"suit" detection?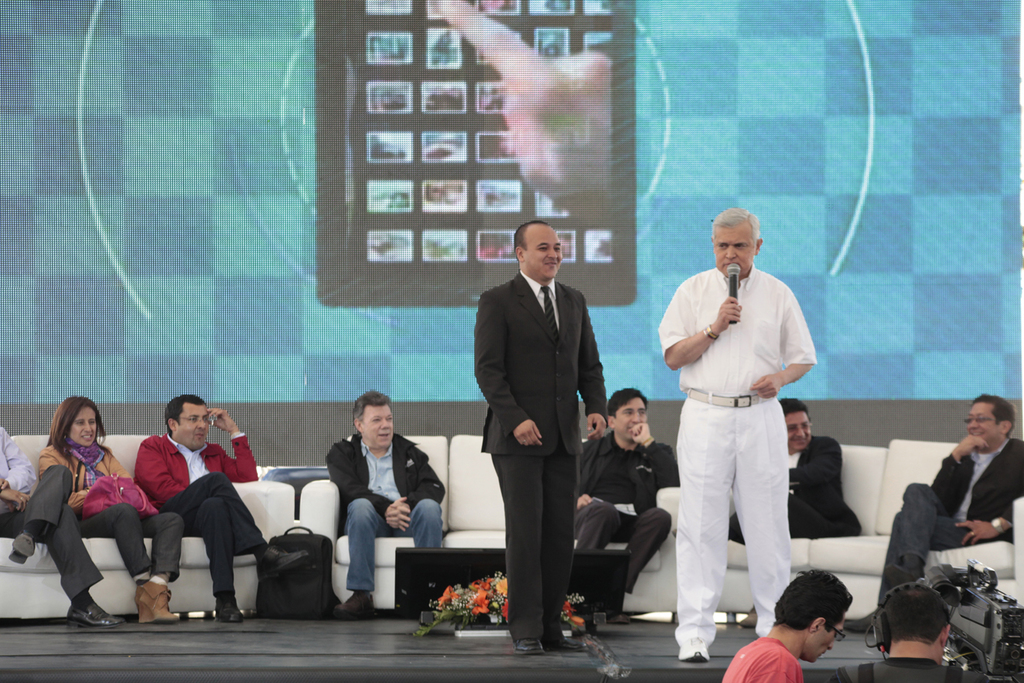
box(879, 438, 1023, 604)
